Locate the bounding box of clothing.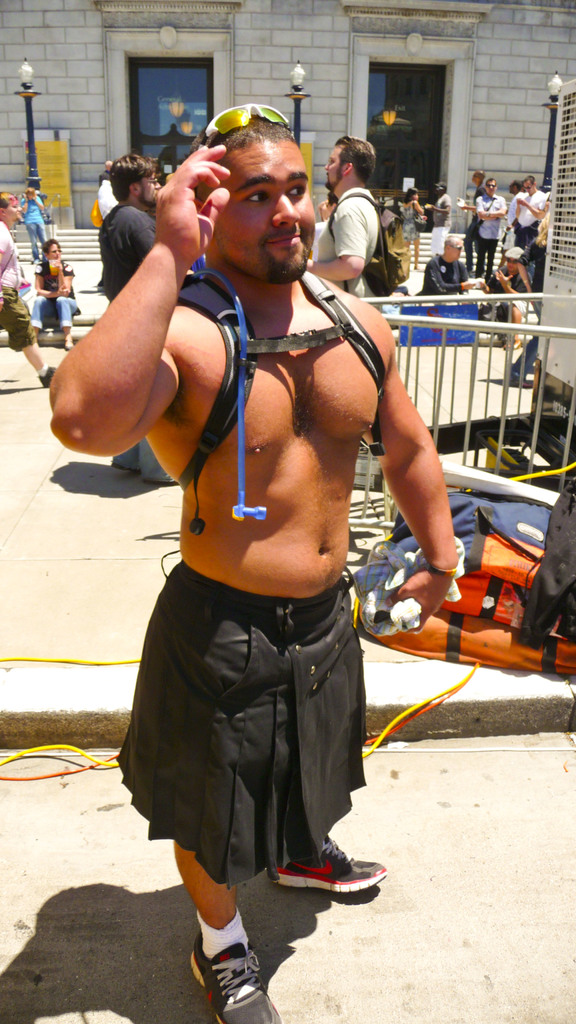
Bounding box: left=99, top=490, right=386, bottom=847.
